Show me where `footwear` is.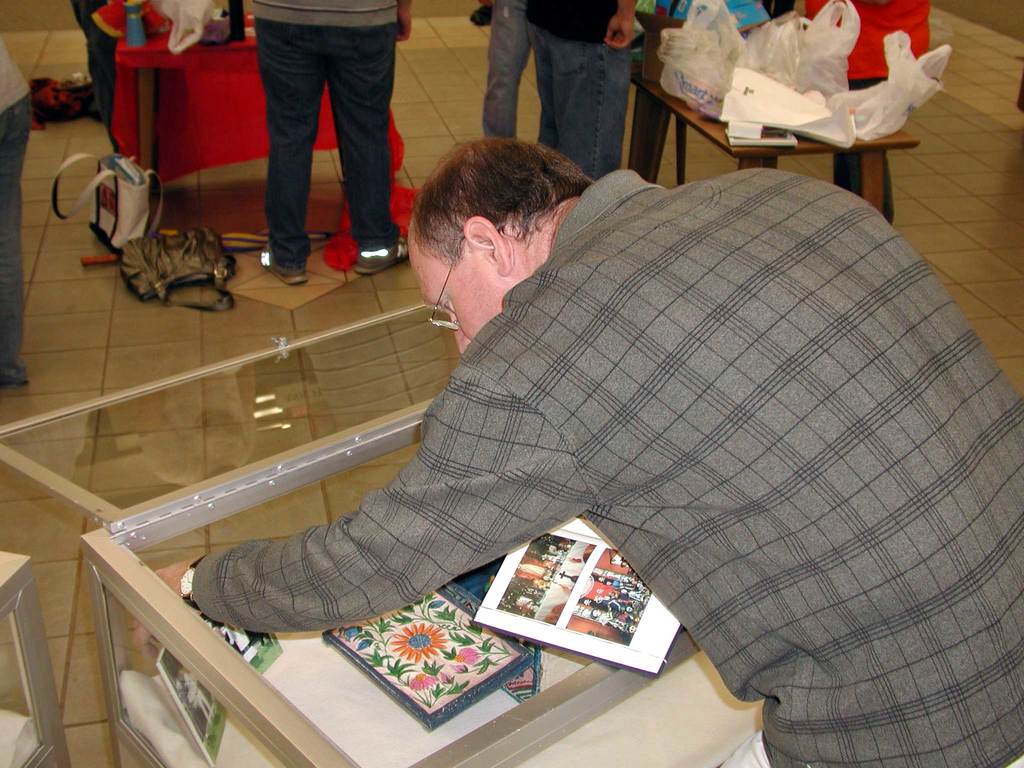
`footwear` is at left=259, top=239, right=310, bottom=288.
